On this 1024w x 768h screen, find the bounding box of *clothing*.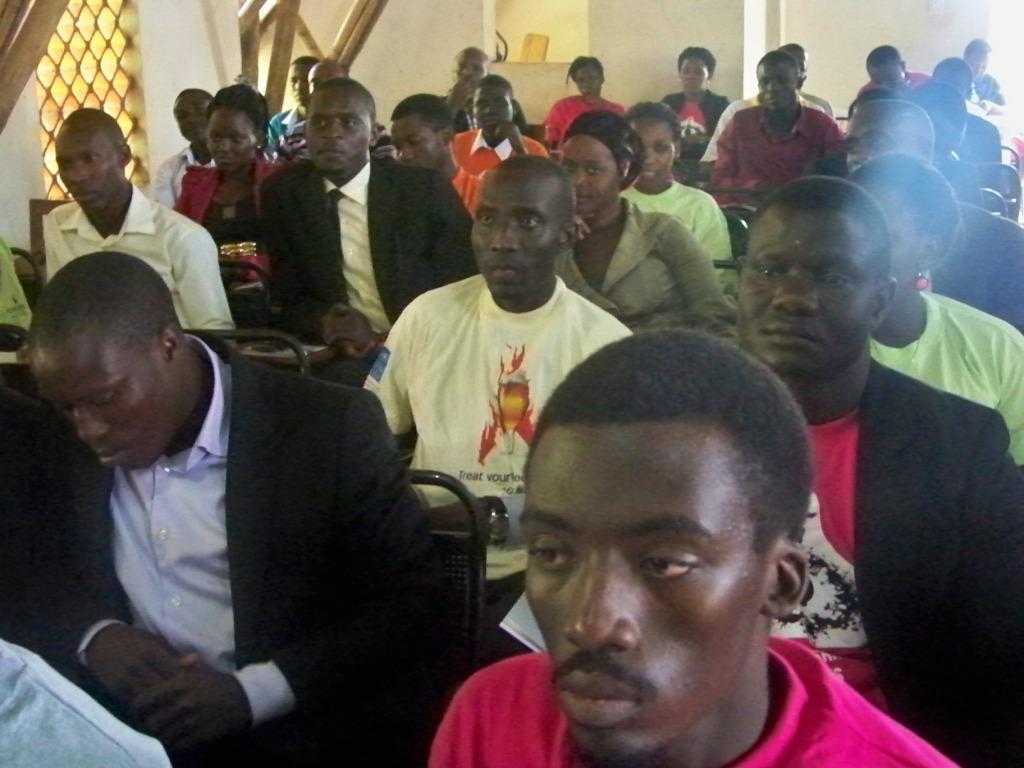
Bounding box: x1=660 y1=82 x2=731 y2=143.
